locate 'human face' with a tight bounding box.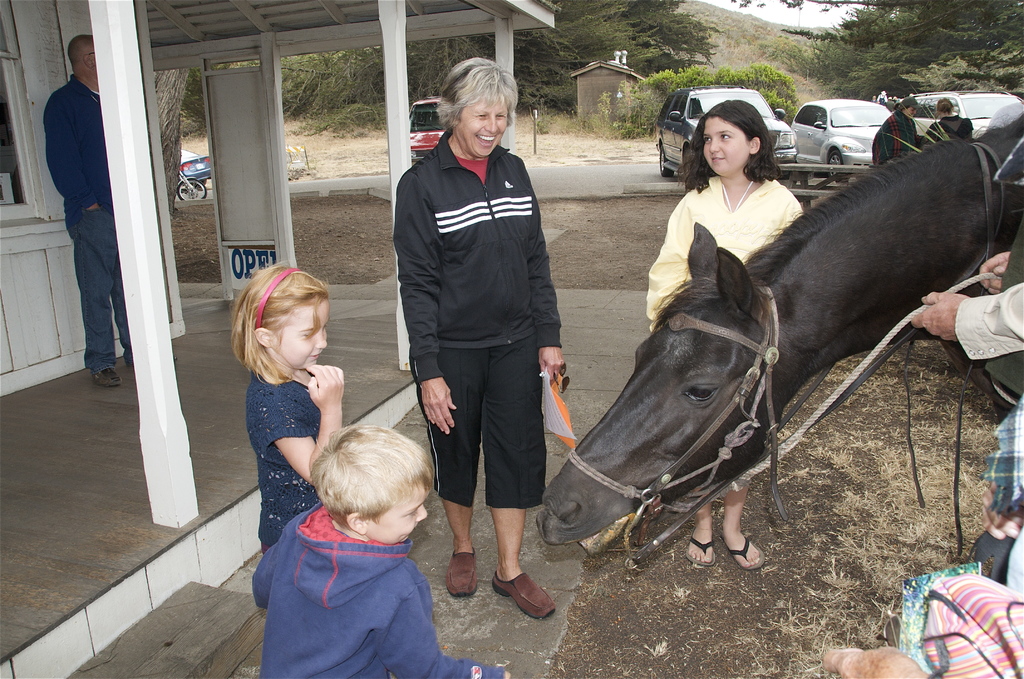
[x1=699, y1=117, x2=750, y2=174].
